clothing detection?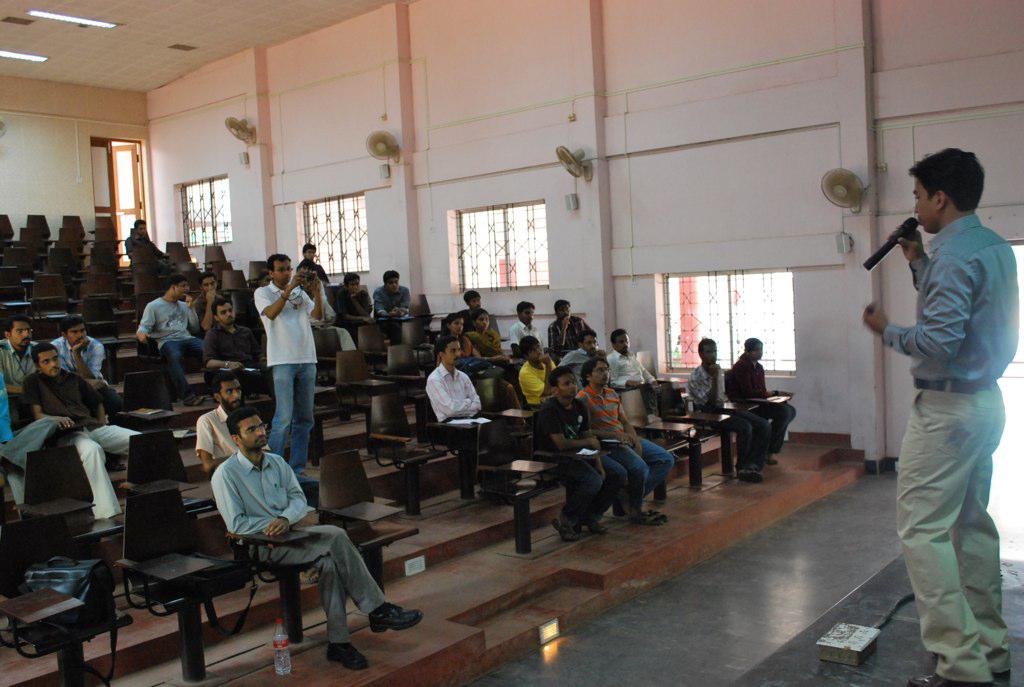
box=[555, 342, 592, 393]
